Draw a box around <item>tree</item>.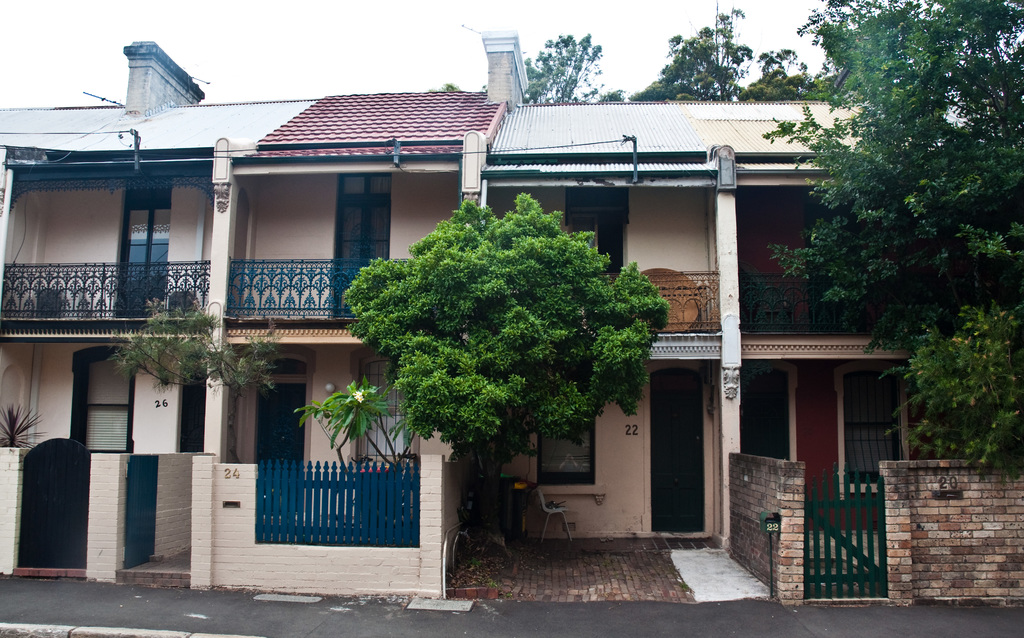
bbox=[521, 24, 611, 108].
